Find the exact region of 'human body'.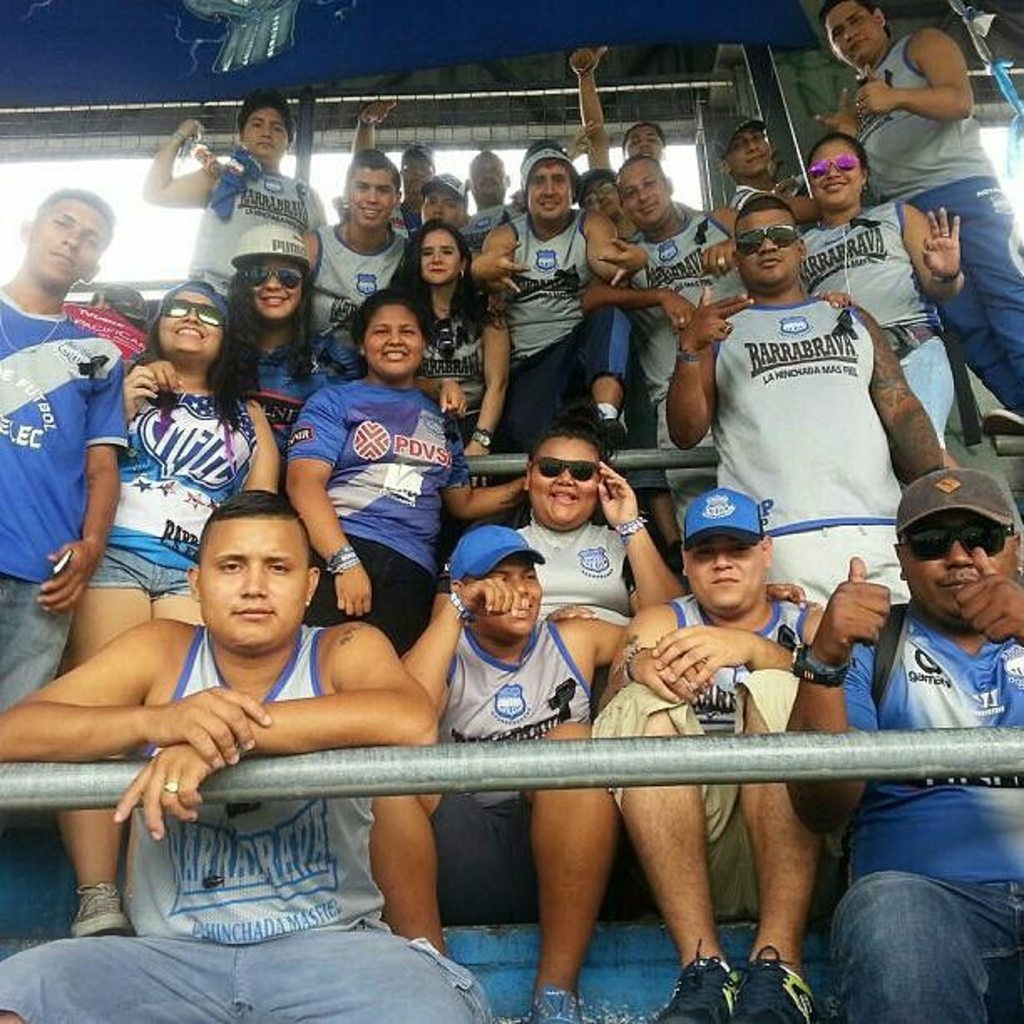
Exact region: 589 587 828 1022.
